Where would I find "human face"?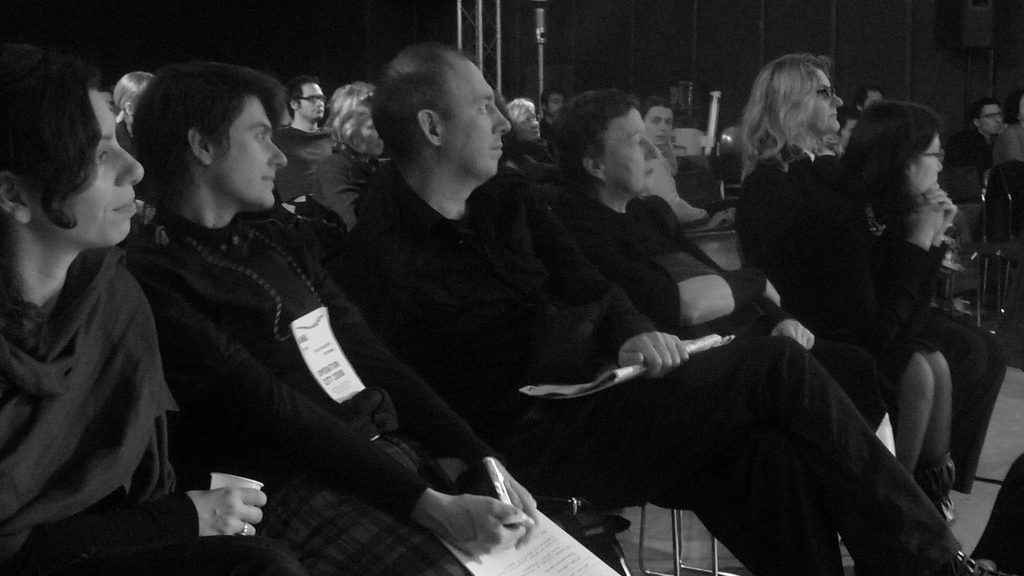
At [x1=361, y1=118, x2=383, y2=155].
